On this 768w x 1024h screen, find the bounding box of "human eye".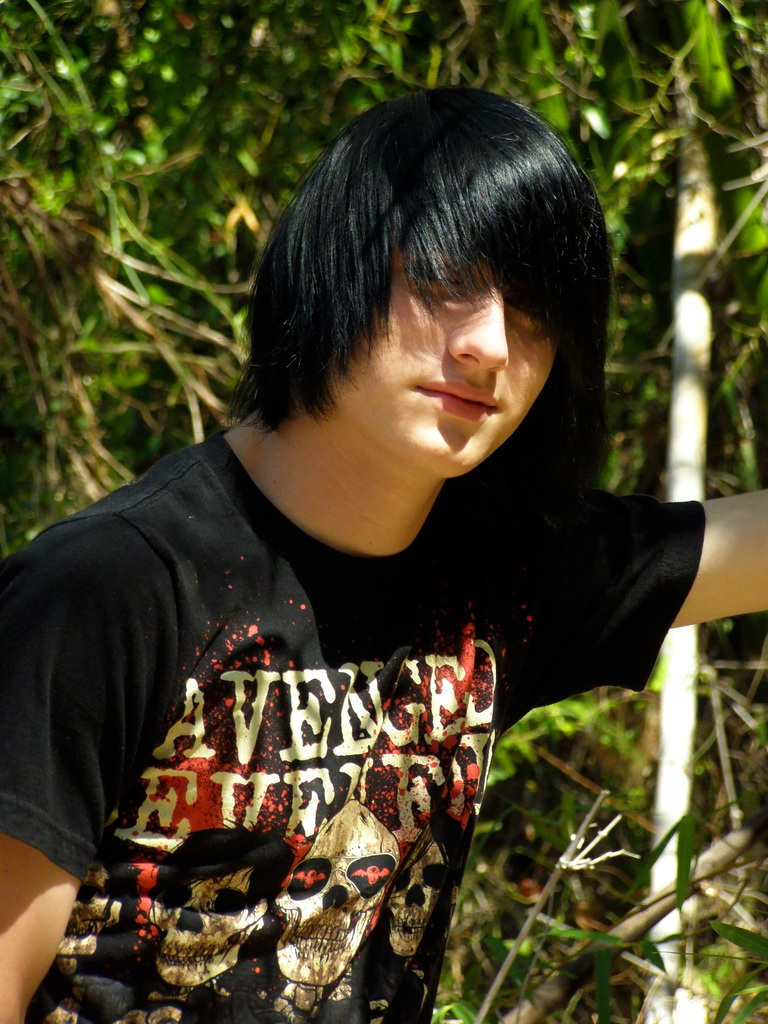
Bounding box: 403/250/479/307.
